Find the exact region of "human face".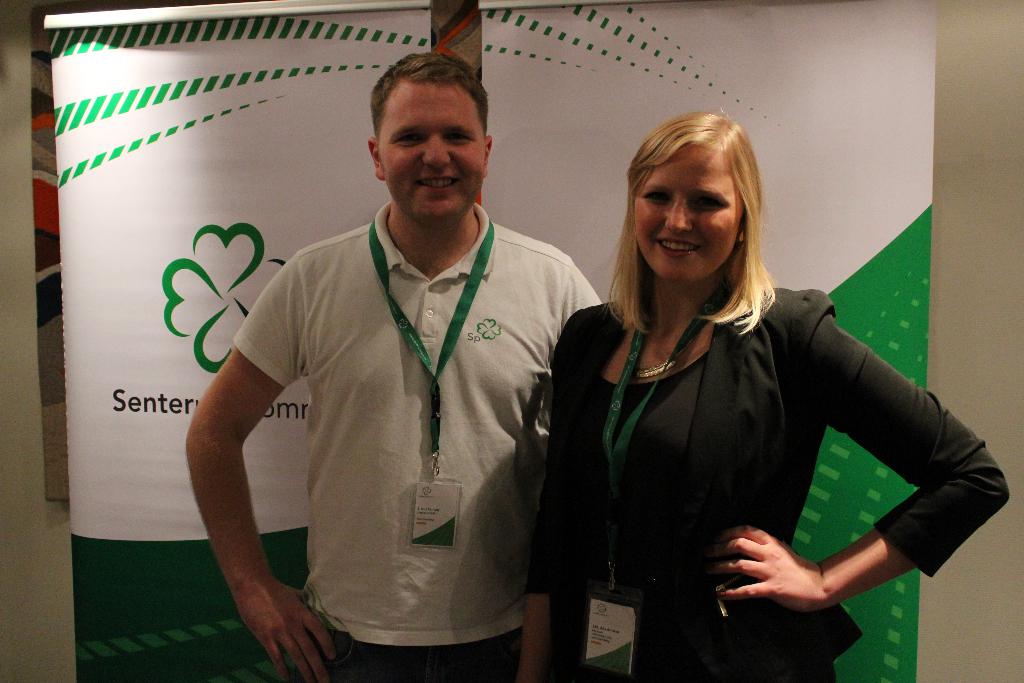
Exact region: select_region(632, 142, 744, 284).
